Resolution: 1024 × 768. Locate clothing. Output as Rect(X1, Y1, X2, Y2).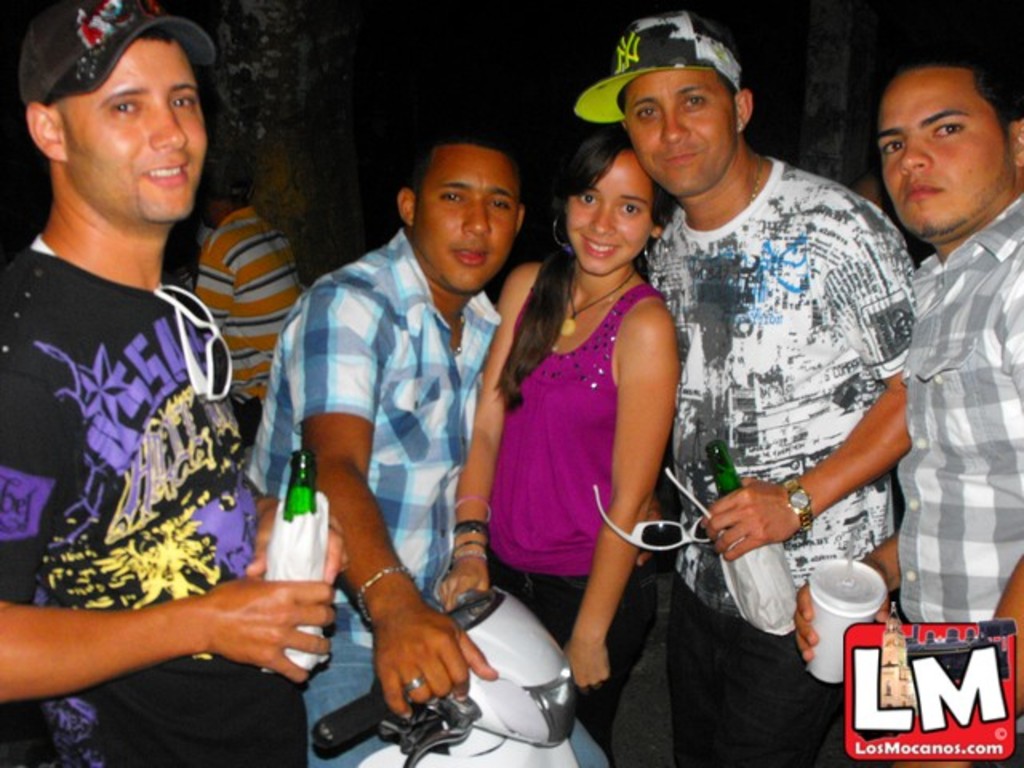
Rect(499, 250, 666, 643).
